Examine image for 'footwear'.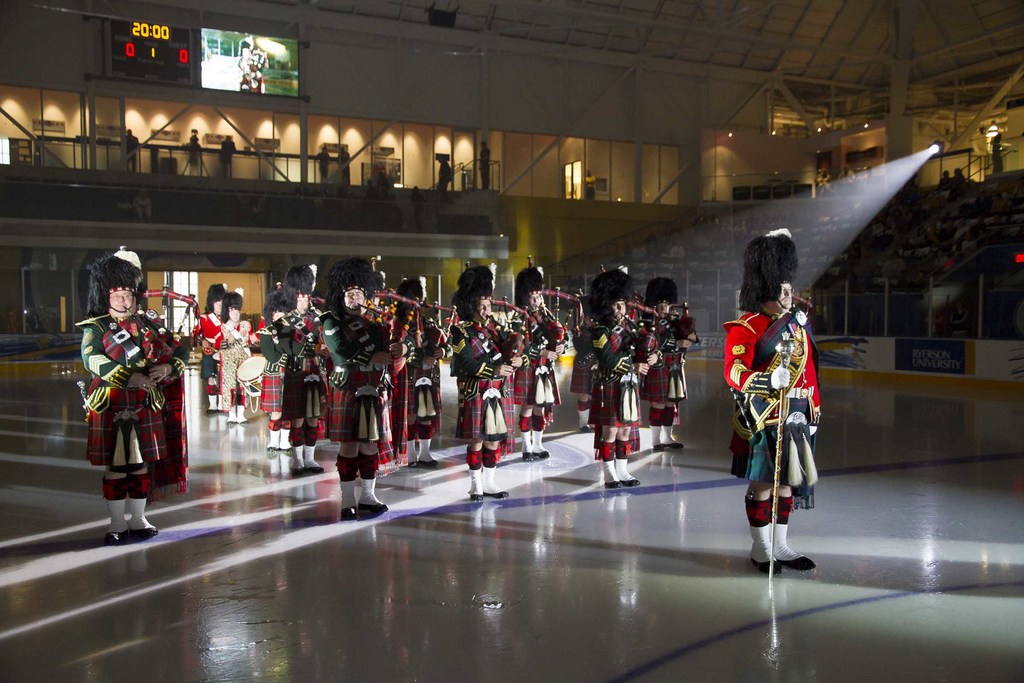
Examination result: 217, 407, 225, 412.
